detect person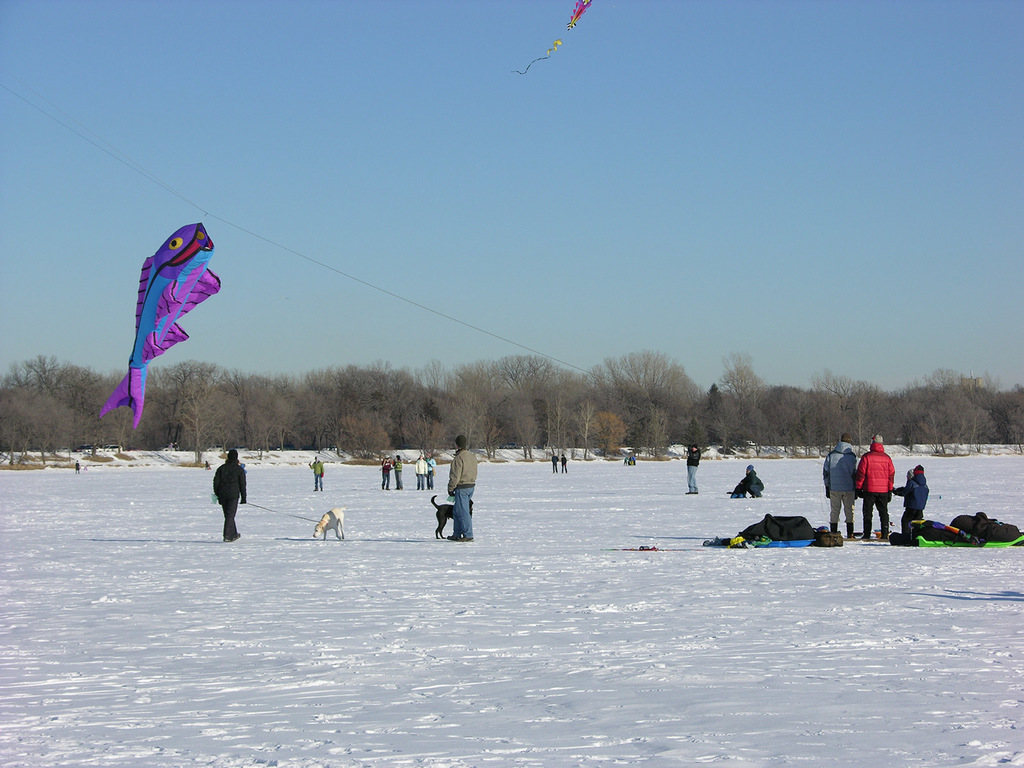
412, 452, 426, 488
